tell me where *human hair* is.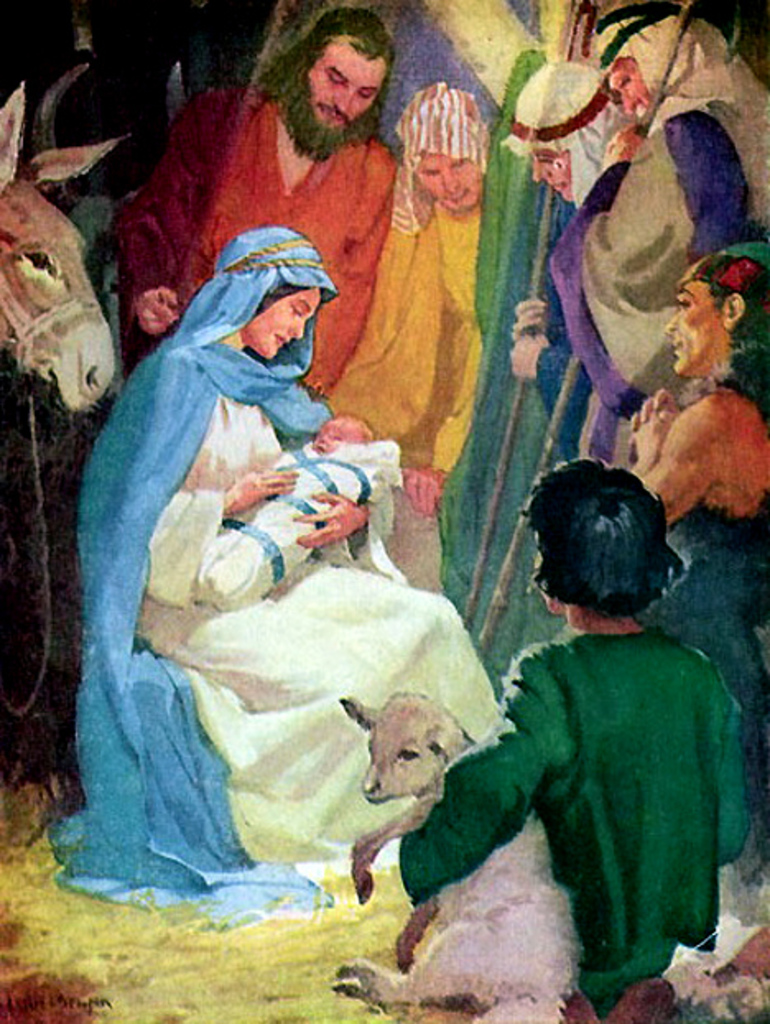
*human hair* is at BBox(252, 7, 405, 148).
